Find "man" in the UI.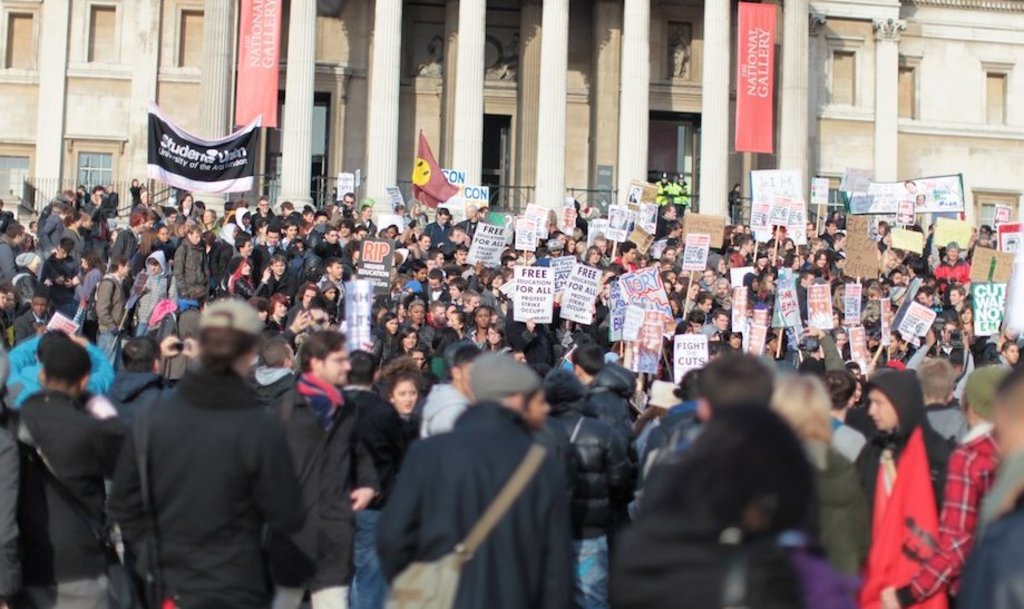
UI element at detection(564, 342, 652, 533).
